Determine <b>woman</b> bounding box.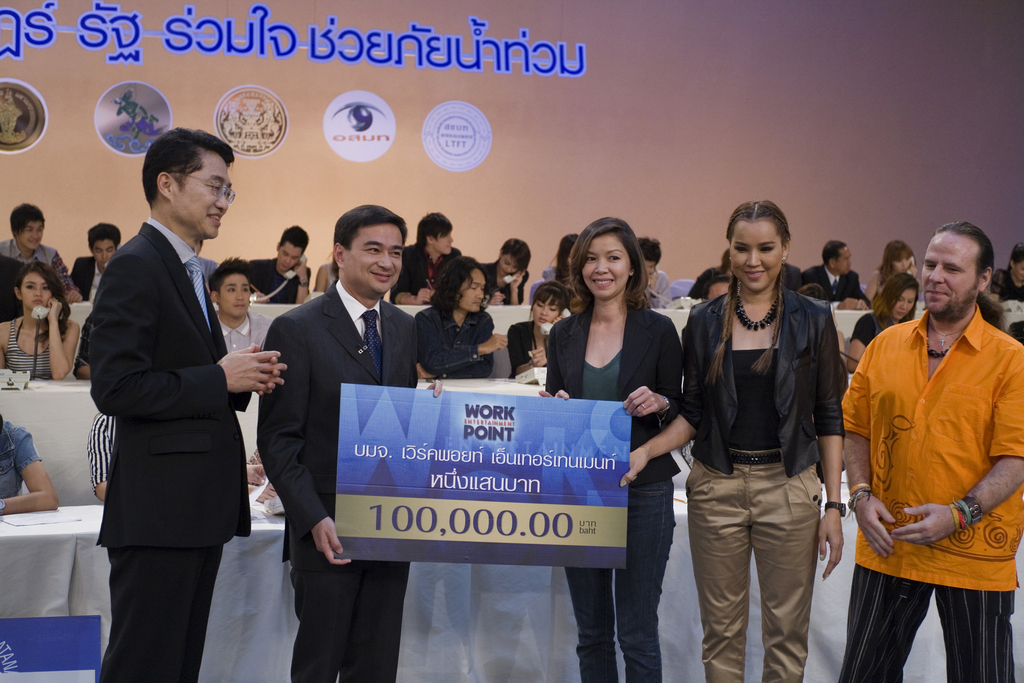
Determined: pyautogui.locateOnScreen(545, 235, 588, 294).
